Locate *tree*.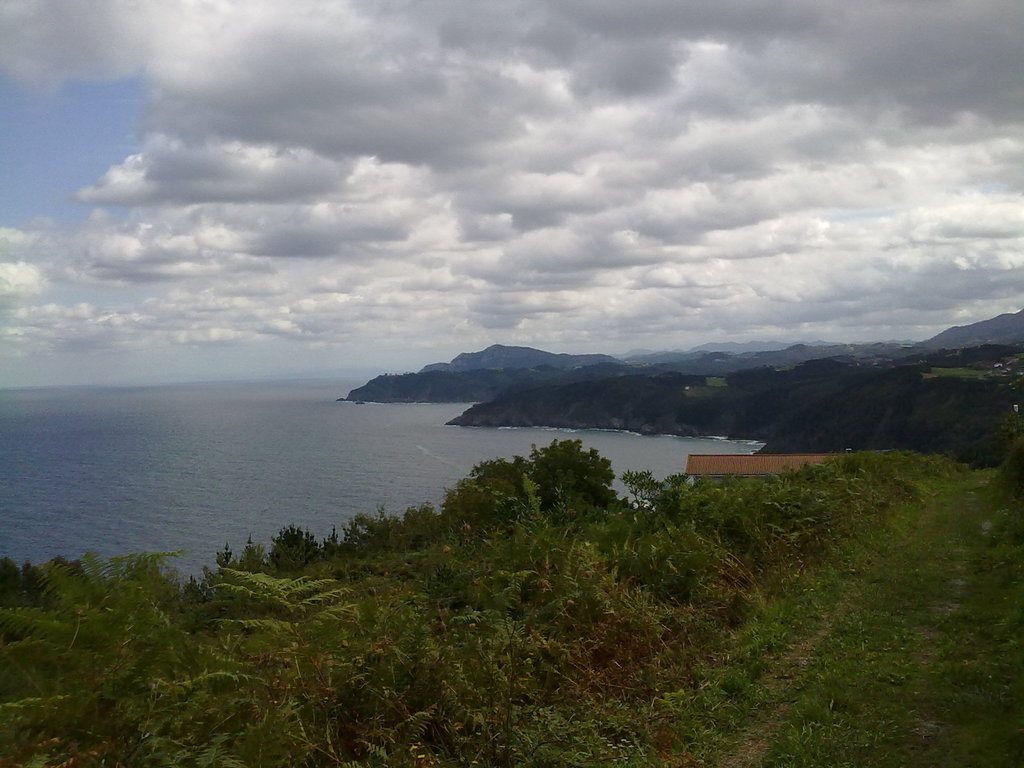
Bounding box: [469, 434, 634, 515].
